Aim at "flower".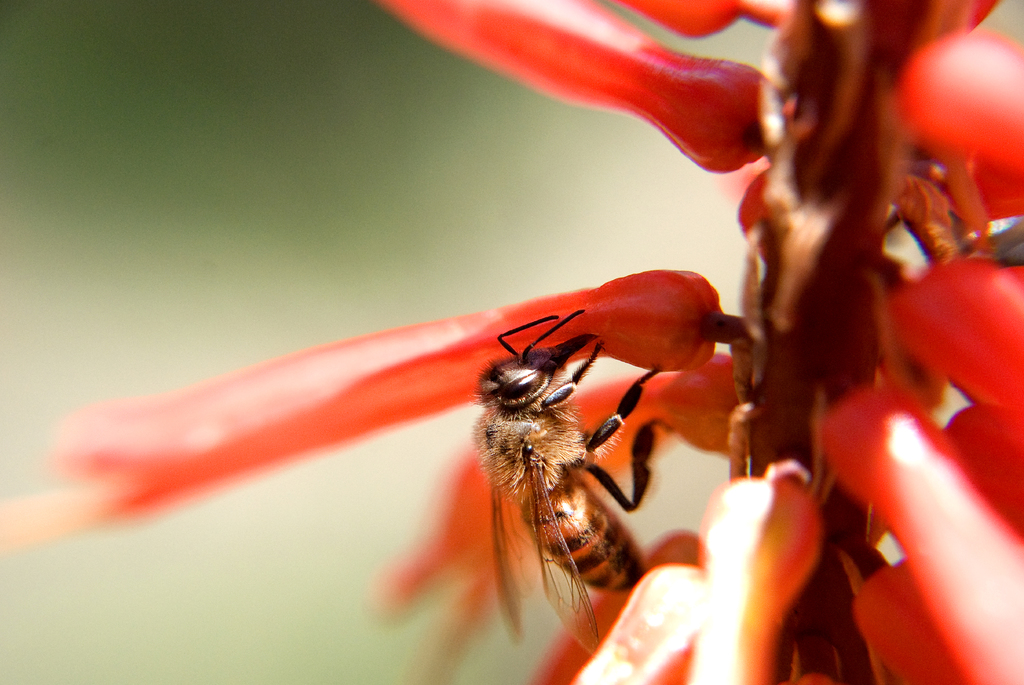
Aimed at locate(0, 0, 1023, 684).
